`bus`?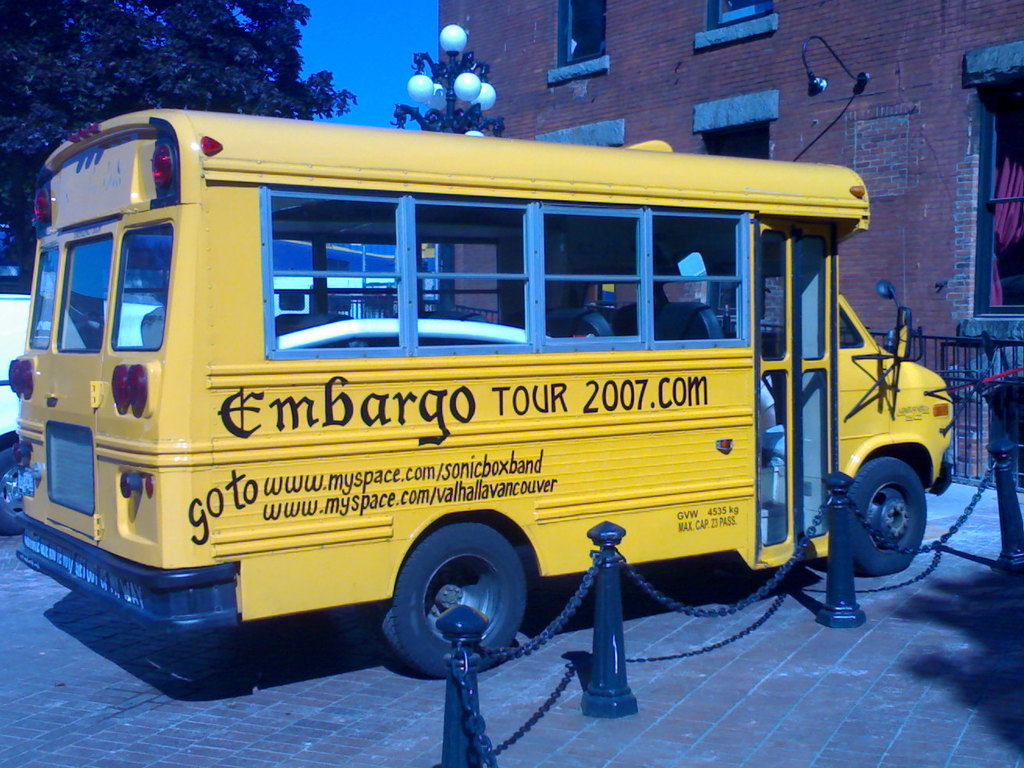
6 108 955 677
